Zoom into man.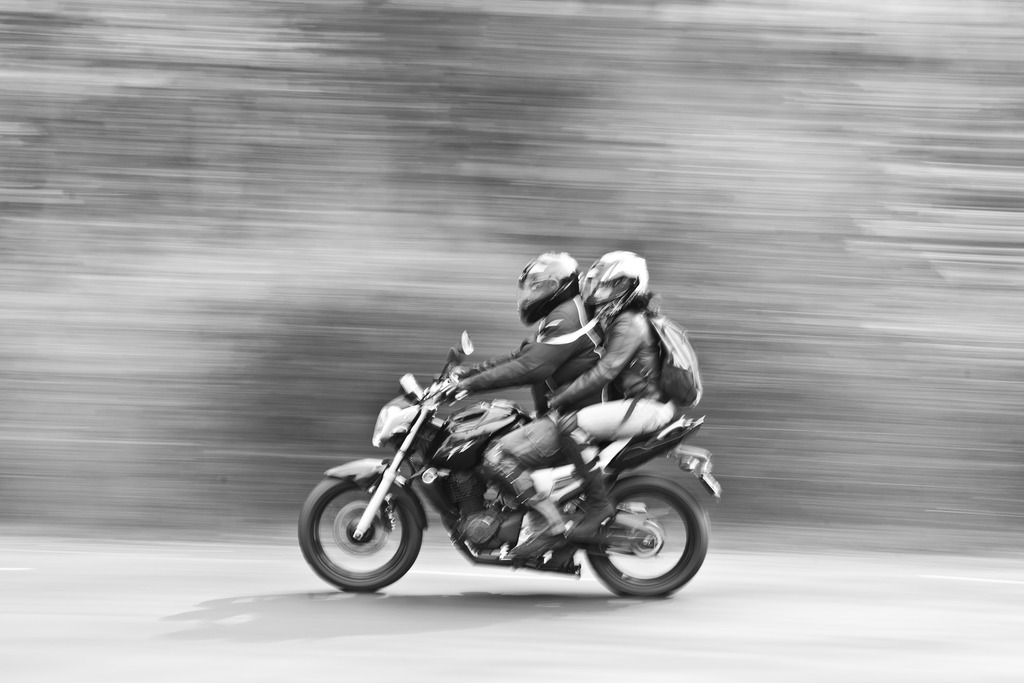
Zoom target: box=[426, 251, 612, 559].
